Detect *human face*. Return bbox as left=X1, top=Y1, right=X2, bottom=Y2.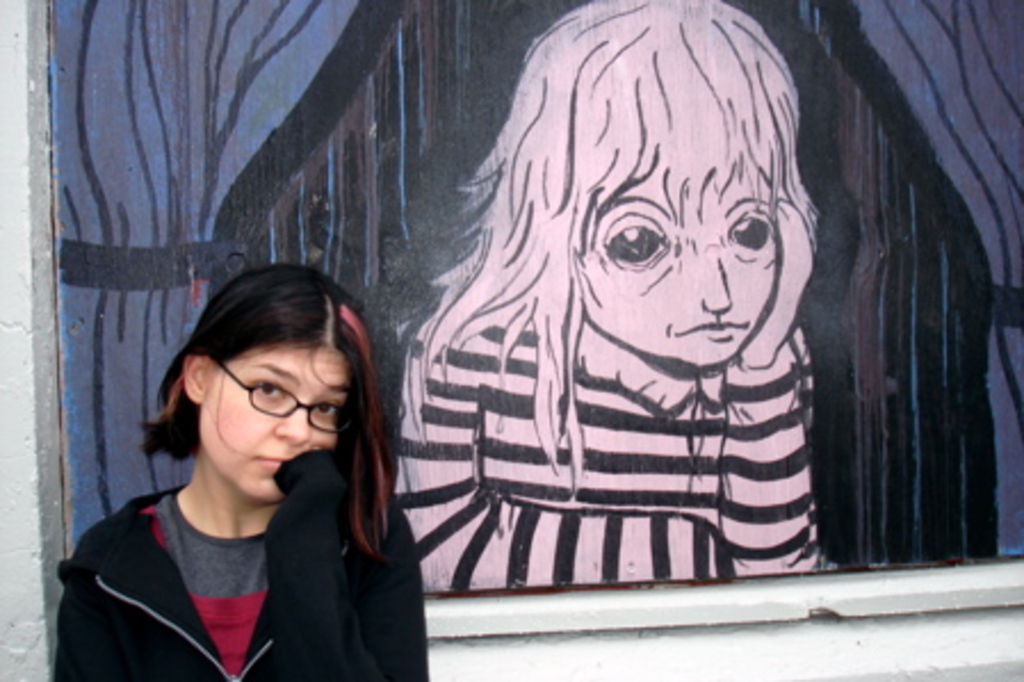
left=208, top=344, right=351, bottom=500.
